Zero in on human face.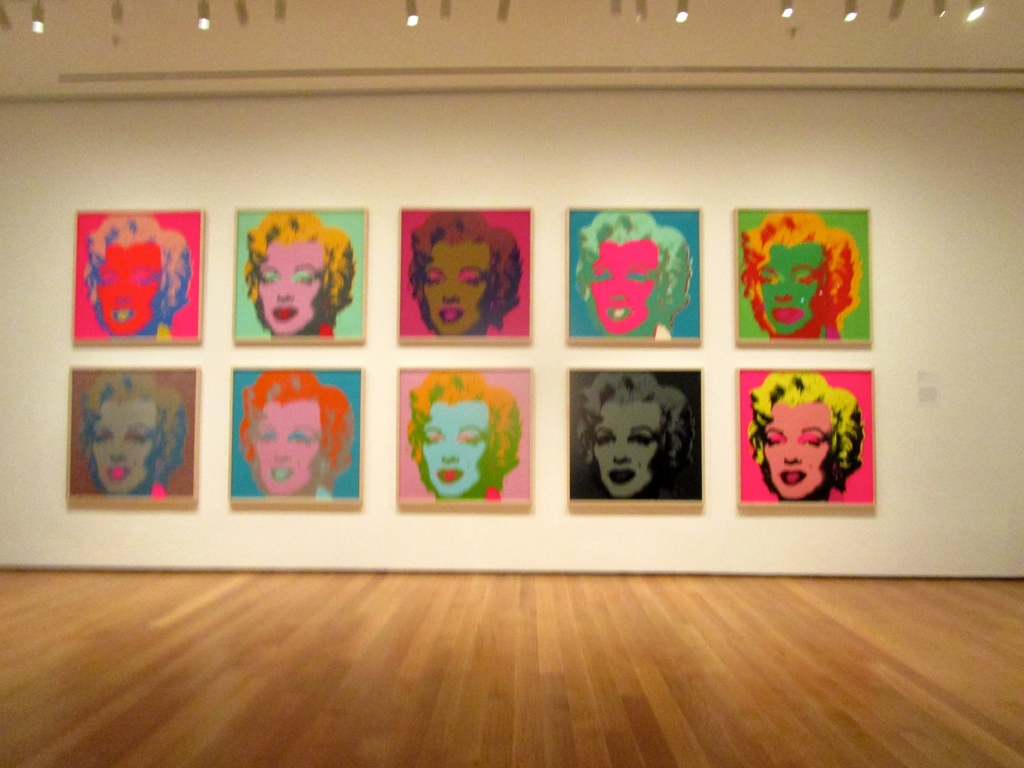
Zeroed in: bbox(756, 248, 826, 335).
